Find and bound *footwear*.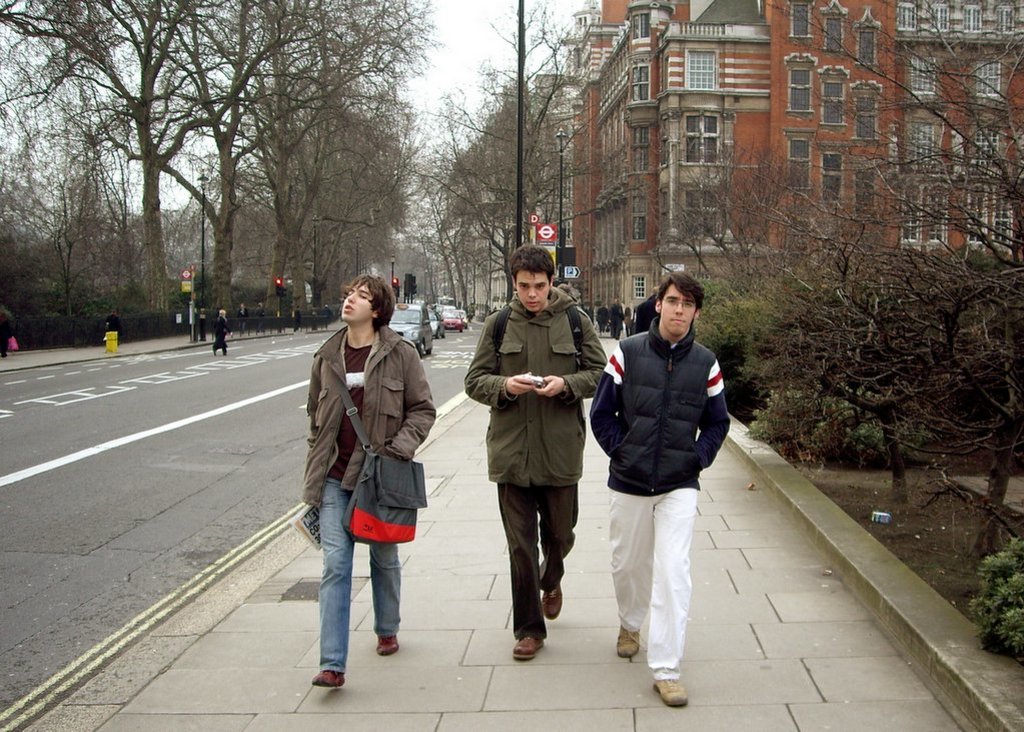
Bound: bbox=[502, 627, 544, 661].
